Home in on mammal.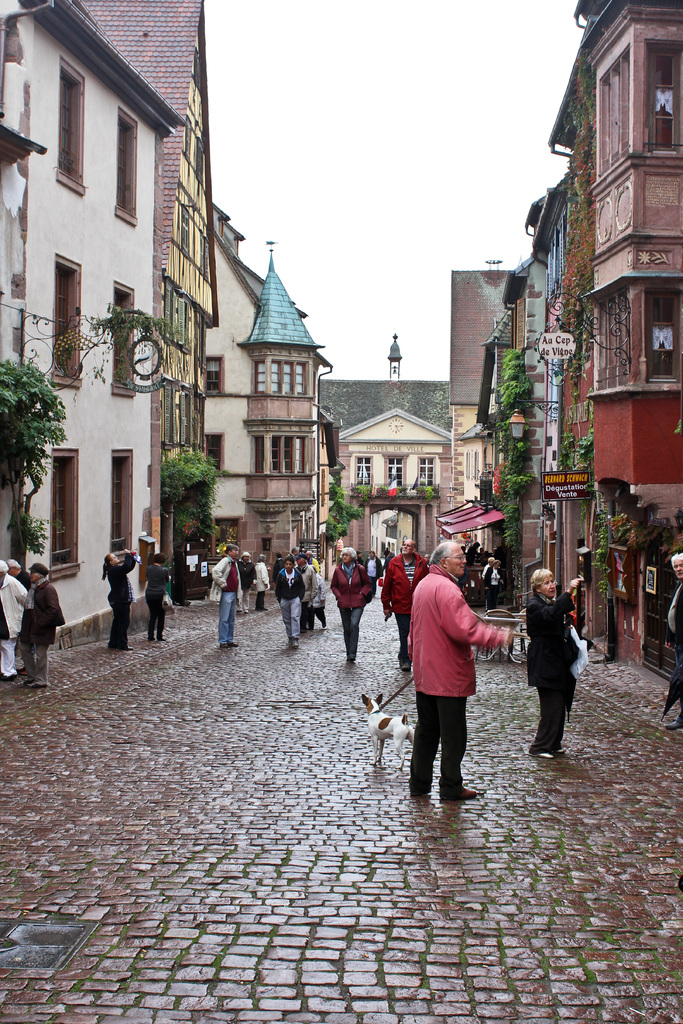
Homed in at [364,548,378,588].
